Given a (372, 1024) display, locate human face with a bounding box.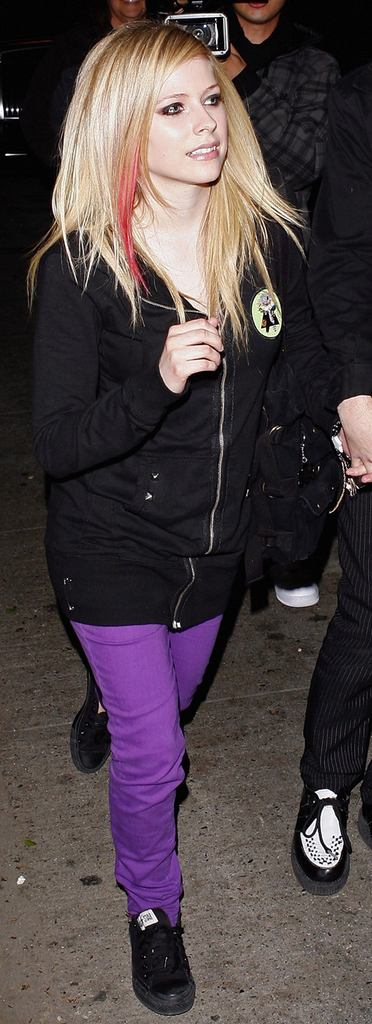
Located: rect(232, 0, 285, 26).
